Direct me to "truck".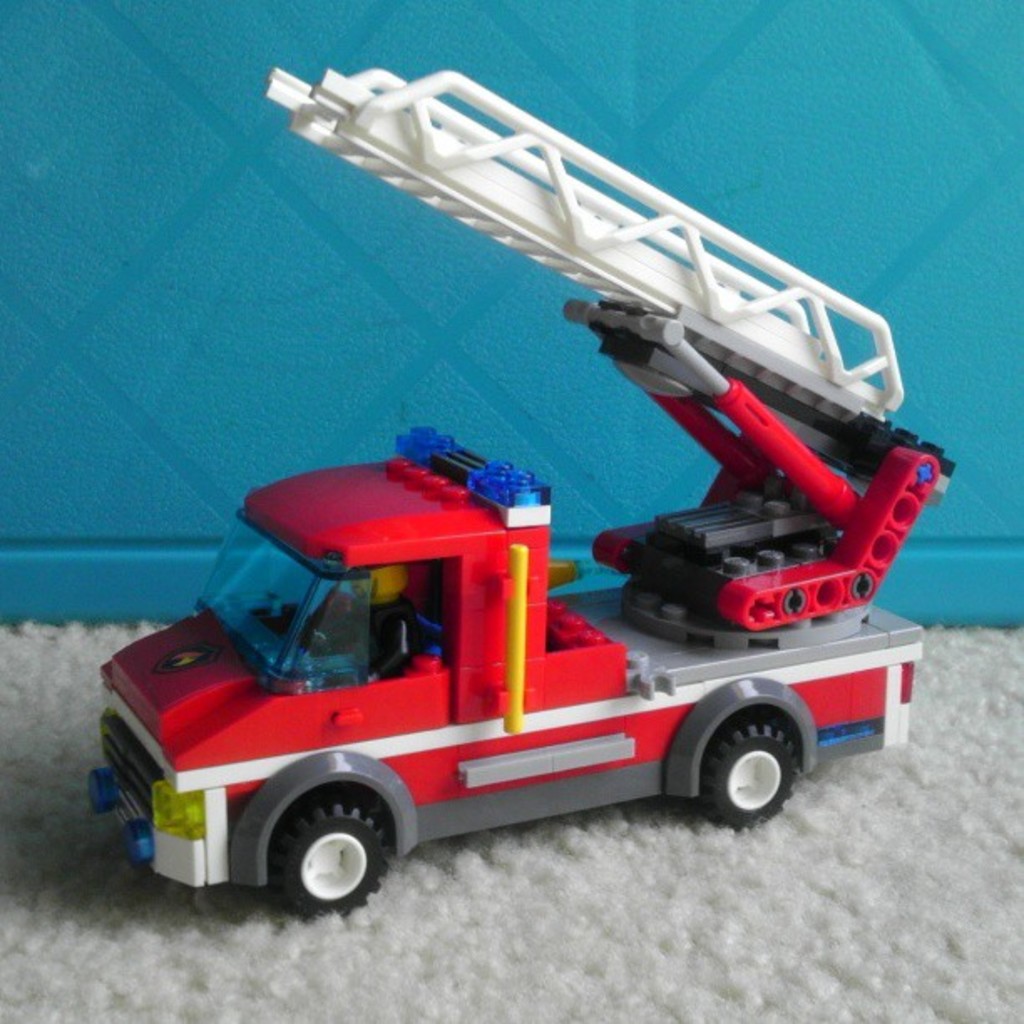
Direction: x1=75 y1=64 x2=957 y2=917.
